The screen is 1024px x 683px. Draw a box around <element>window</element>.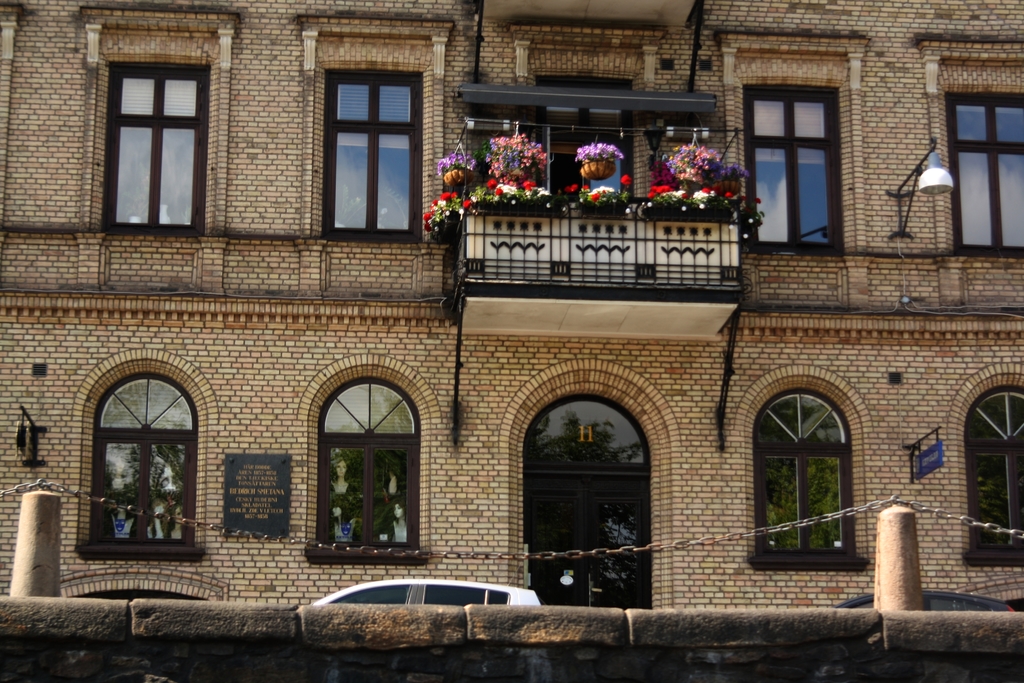
left=111, top=67, right=207, bottom=238.
